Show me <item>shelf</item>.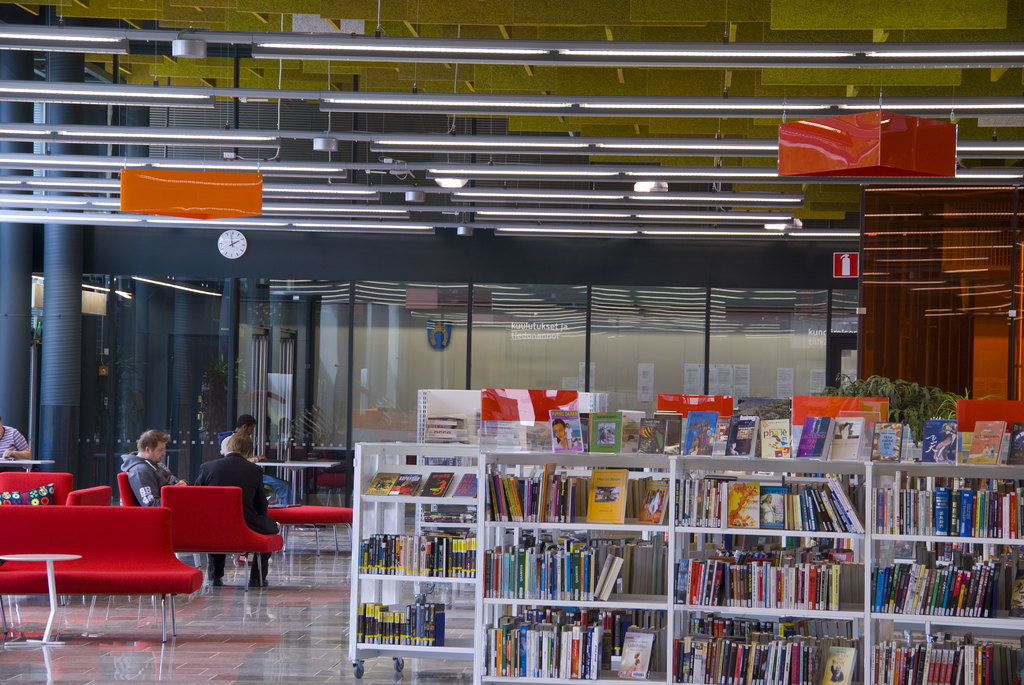
<item>shelf</item> is here: [x1=669, y1=602, x2=870, y2=684].
